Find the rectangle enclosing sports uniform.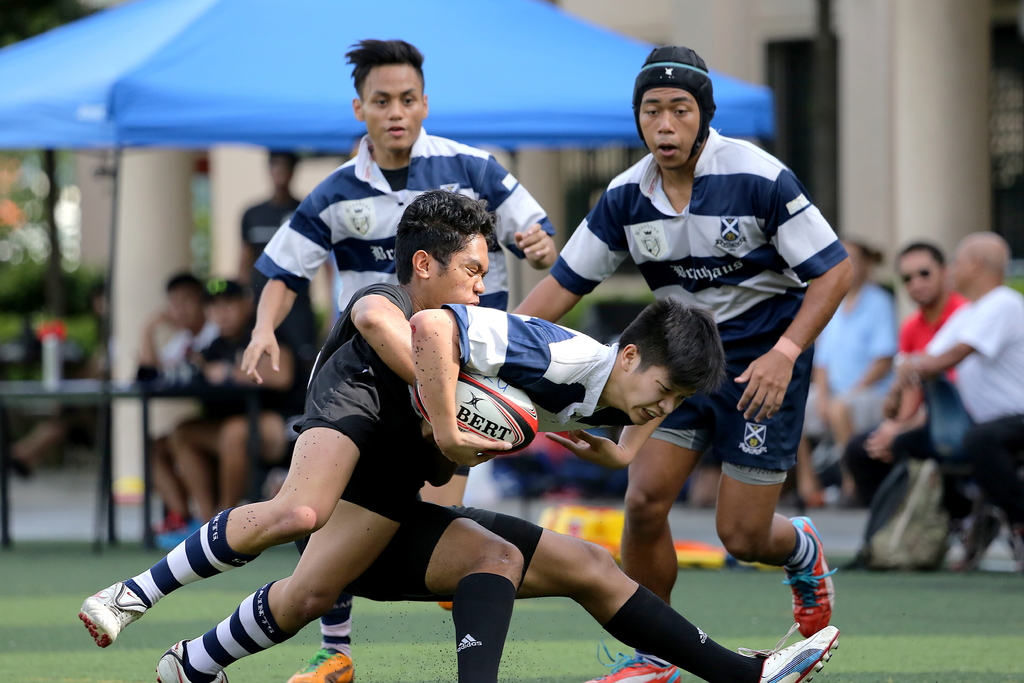
box=[257, 113, 557, 334].
